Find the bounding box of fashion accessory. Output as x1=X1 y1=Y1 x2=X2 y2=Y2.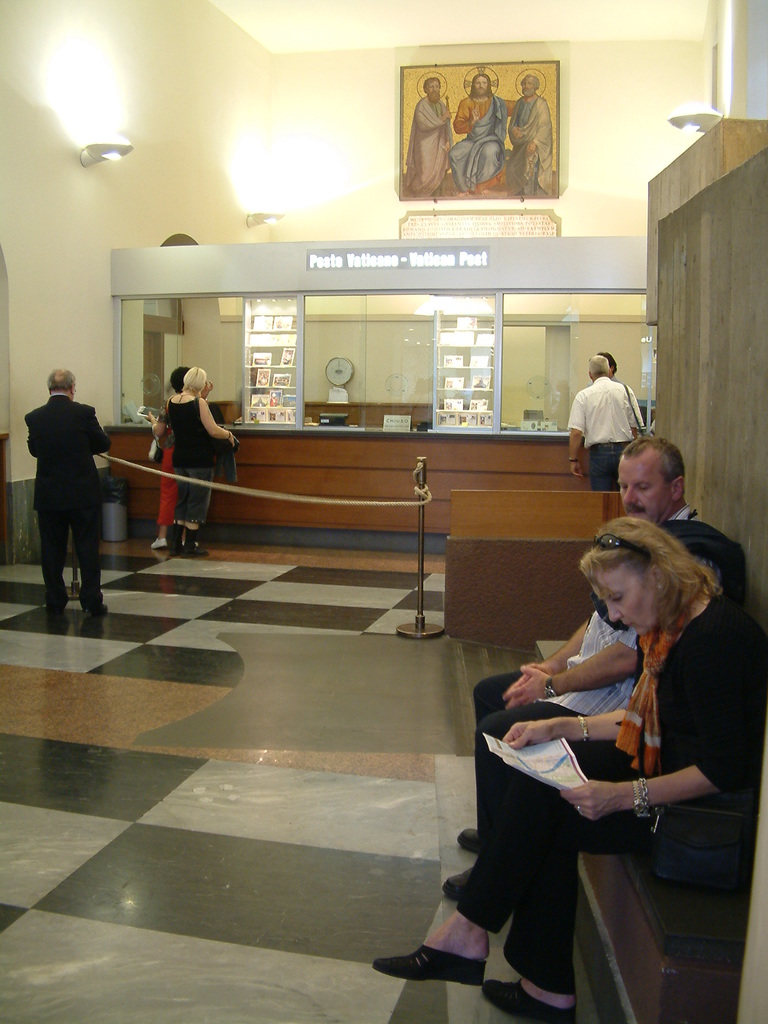
x1=640 y1=798 x2=759 y2=901.
